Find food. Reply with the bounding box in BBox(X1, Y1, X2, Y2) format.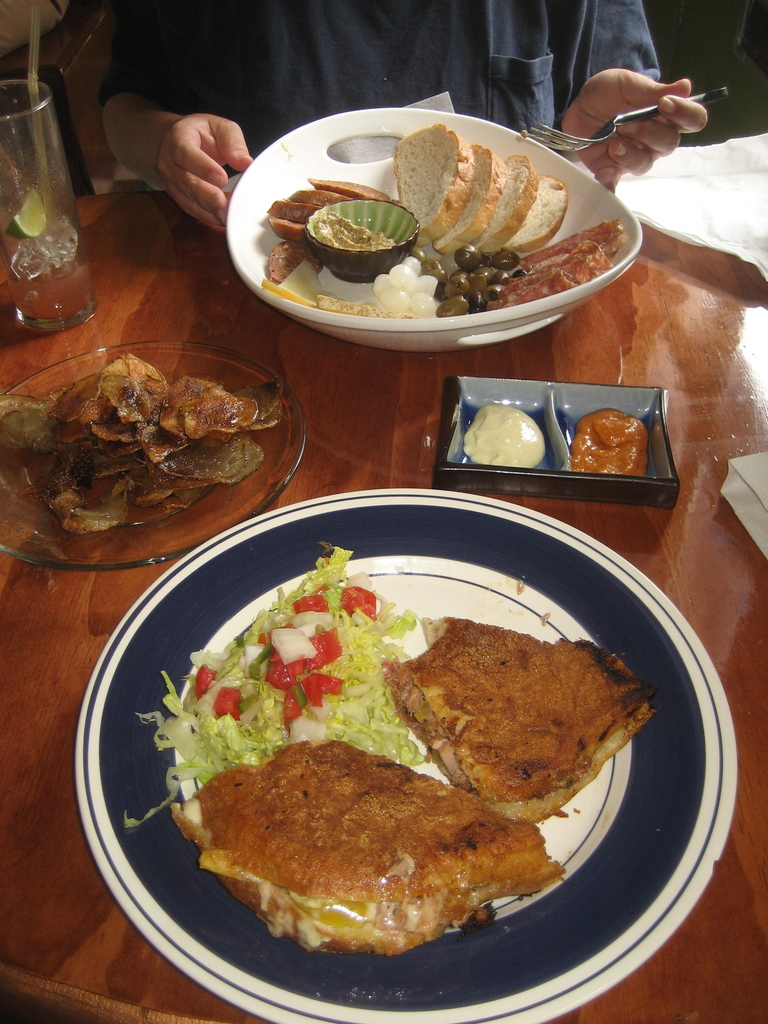
BBox(261, 119, 628, 322).
